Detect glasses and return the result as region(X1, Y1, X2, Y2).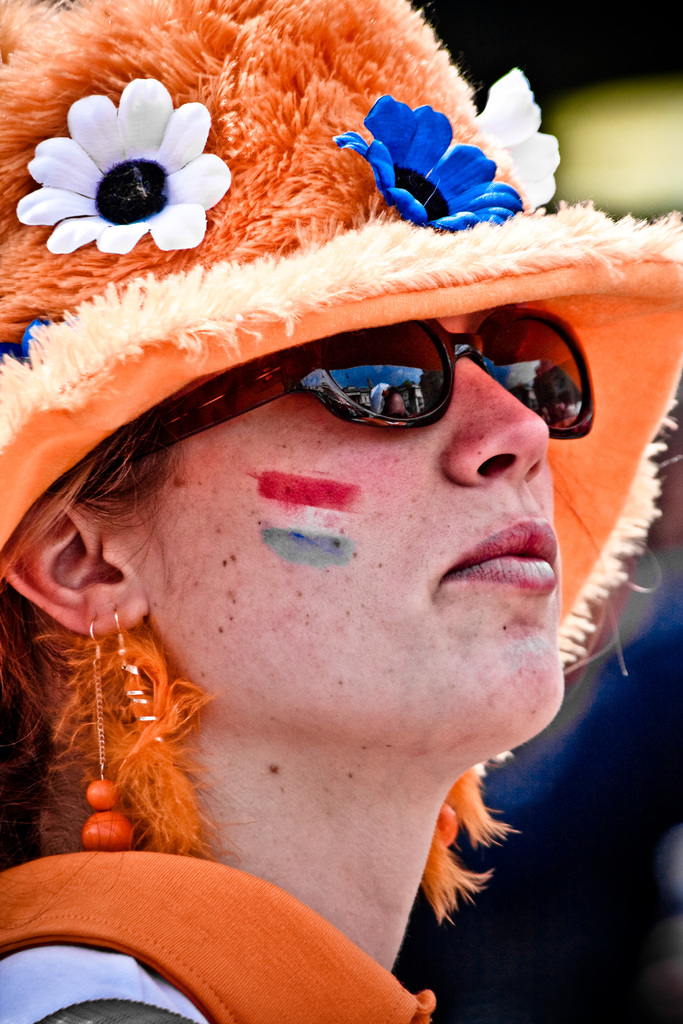
region(184, 289, 644, 437).
